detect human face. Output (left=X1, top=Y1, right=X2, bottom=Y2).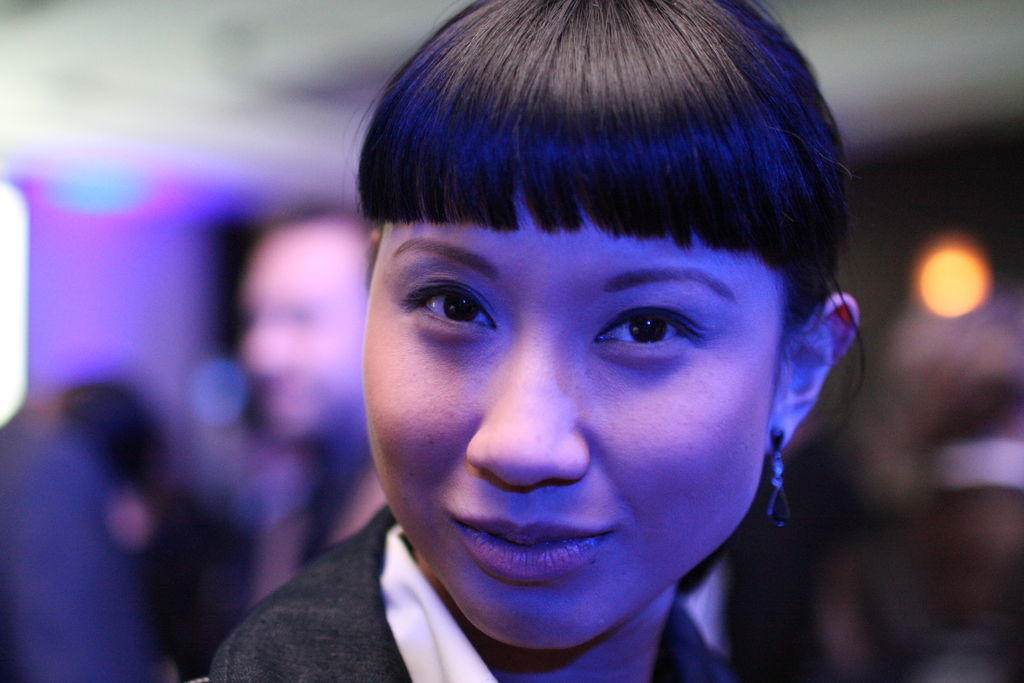
(left=361, top=202, right=799, bottom=652).
